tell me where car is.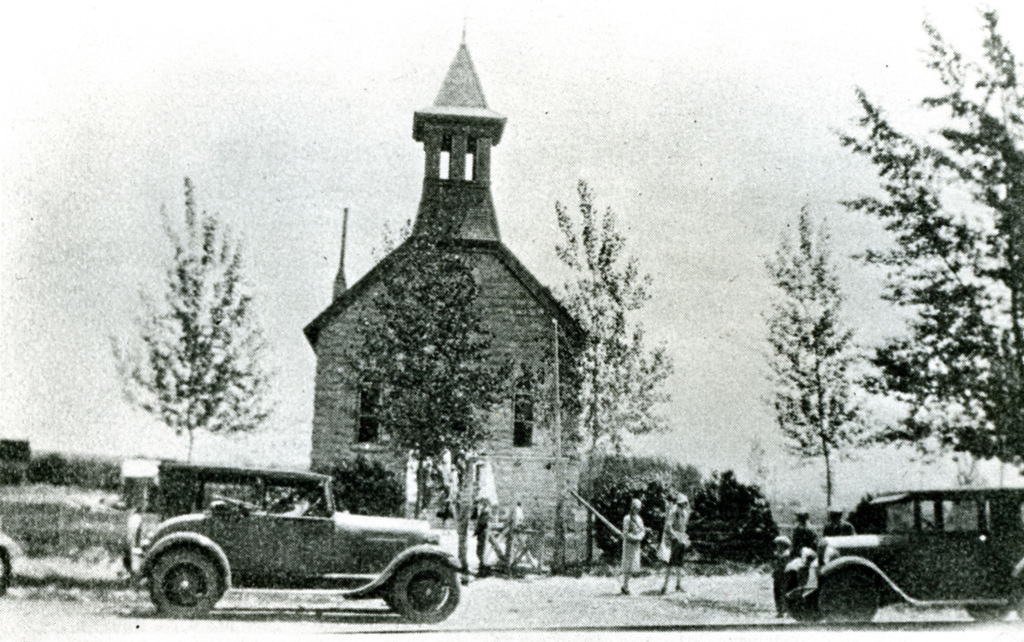
car is at box(809, 490, 1020, 622).
